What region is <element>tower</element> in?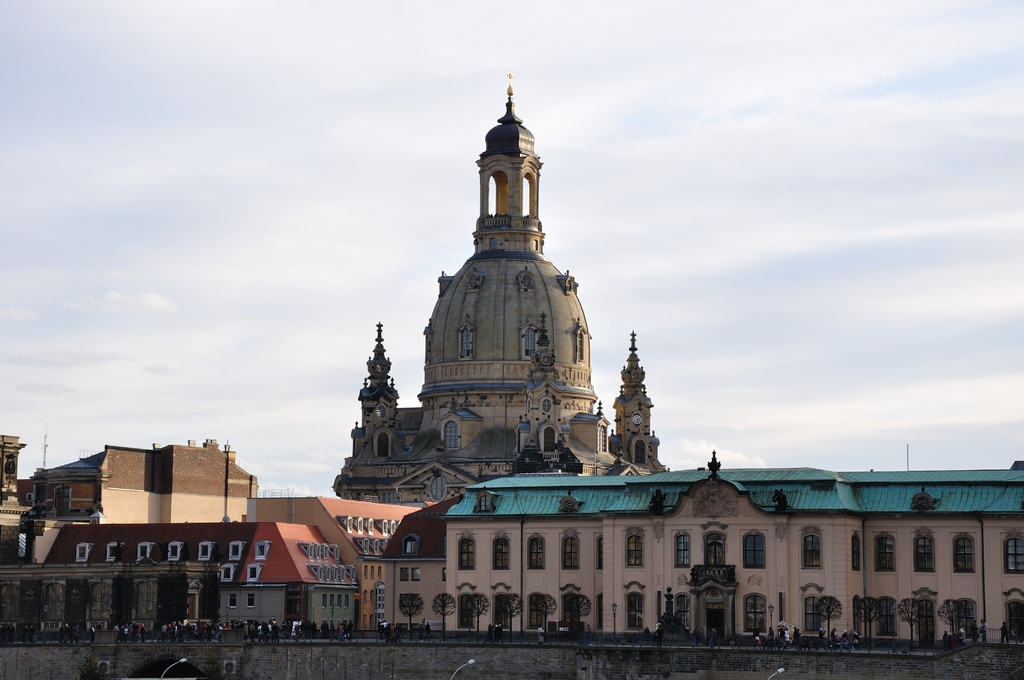
357 327 403 432.
